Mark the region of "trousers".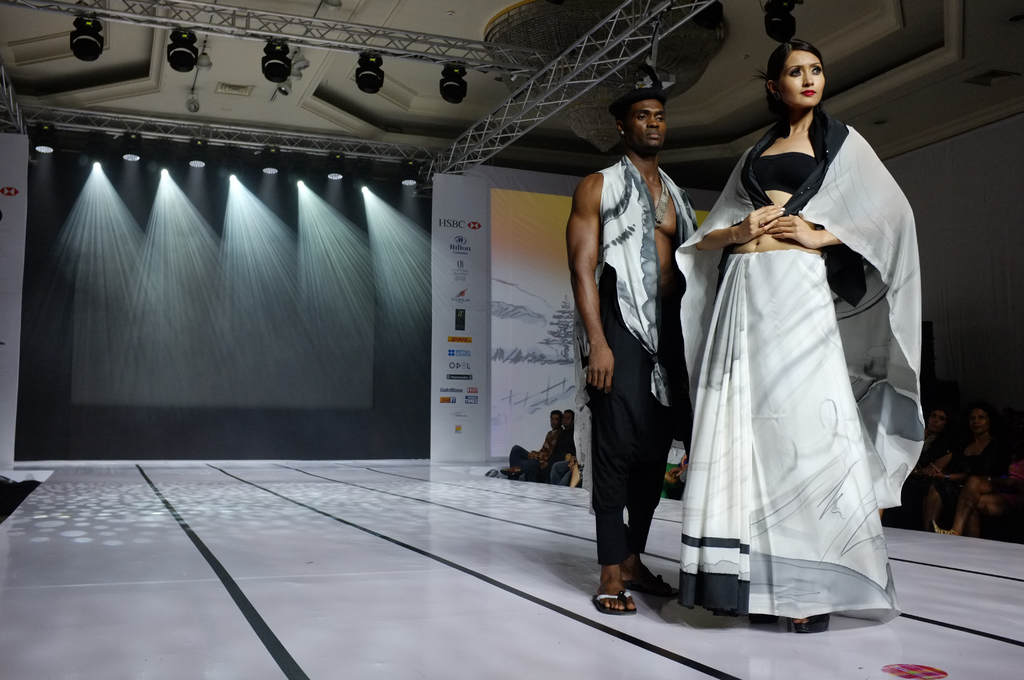
Region: detection(506, 442, 542, 482).
